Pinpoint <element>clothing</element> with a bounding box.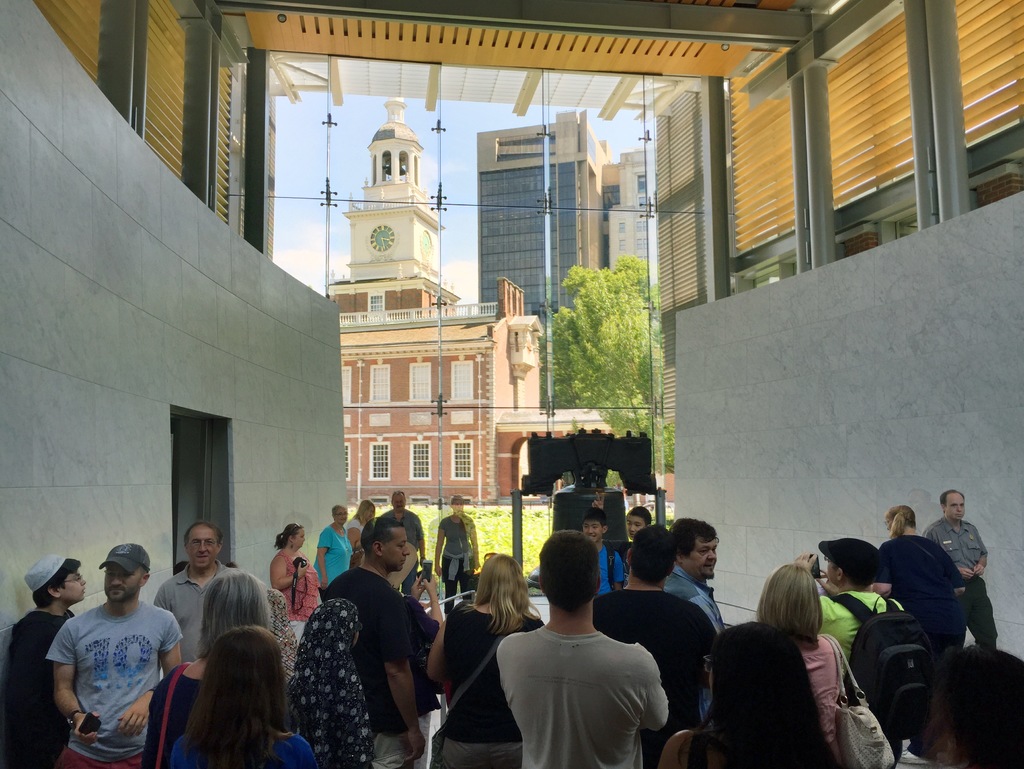
pyautogui.locateOnScreen(588, 582, 719, 768).
